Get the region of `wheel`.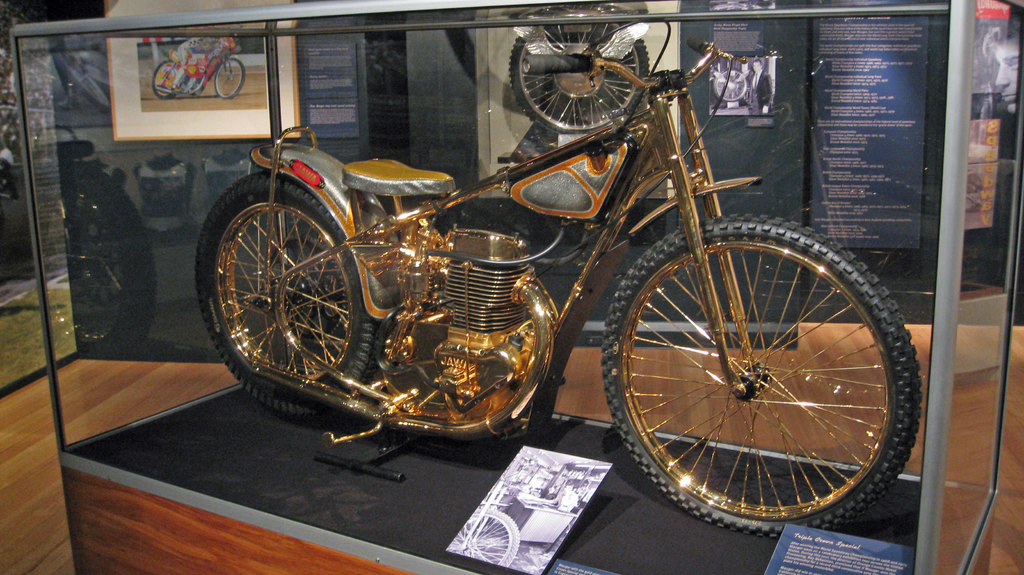
508/0/650/136.
